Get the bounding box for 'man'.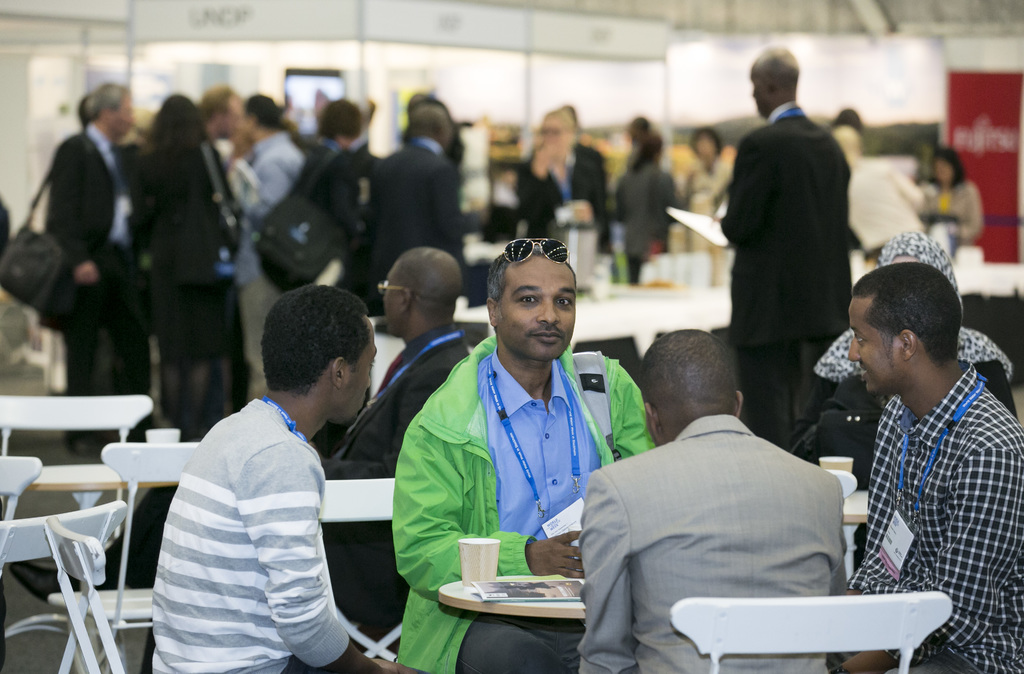
bbox(31, 81, 169, 447).
